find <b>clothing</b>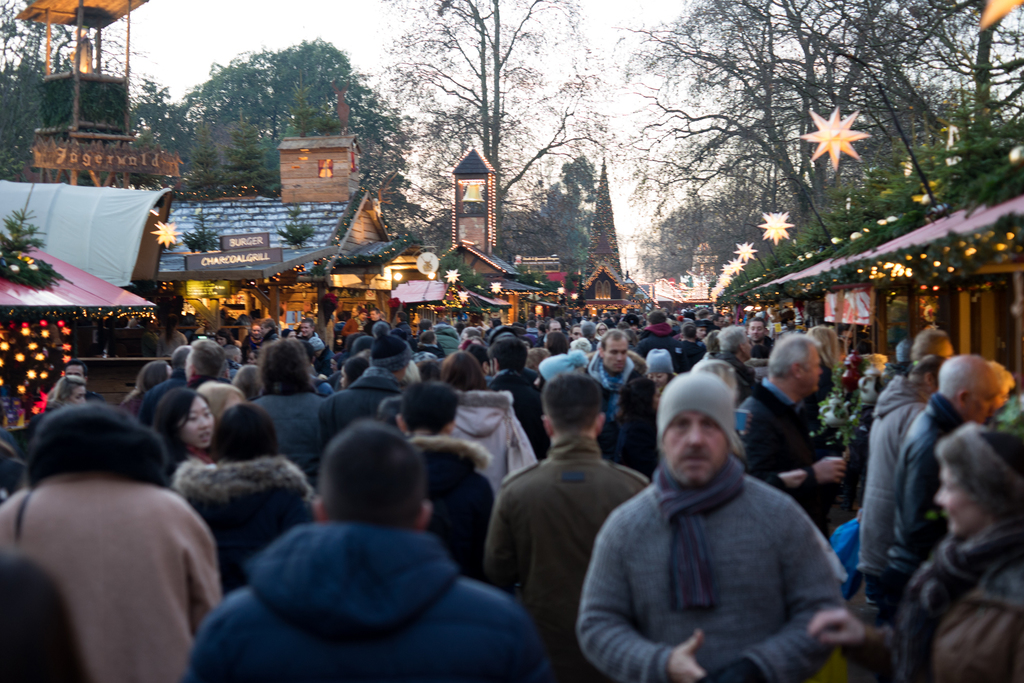
left=18, top=404, right=233, bottom=676
